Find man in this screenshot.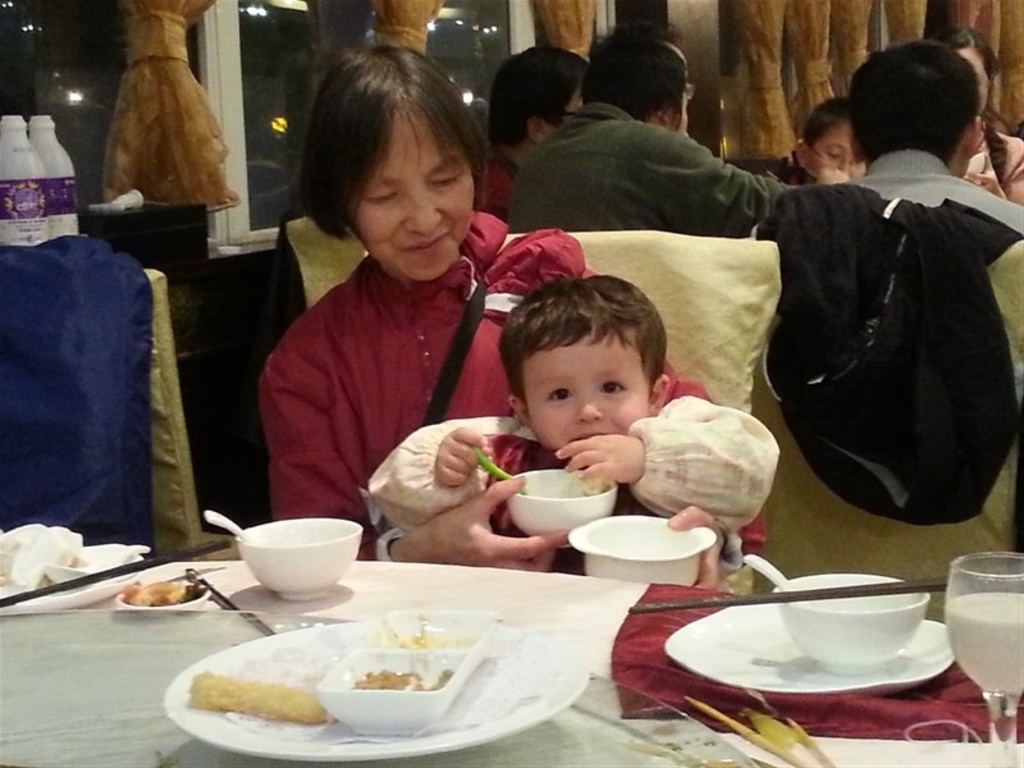
The bounding box for man is 504/23/806/237.
